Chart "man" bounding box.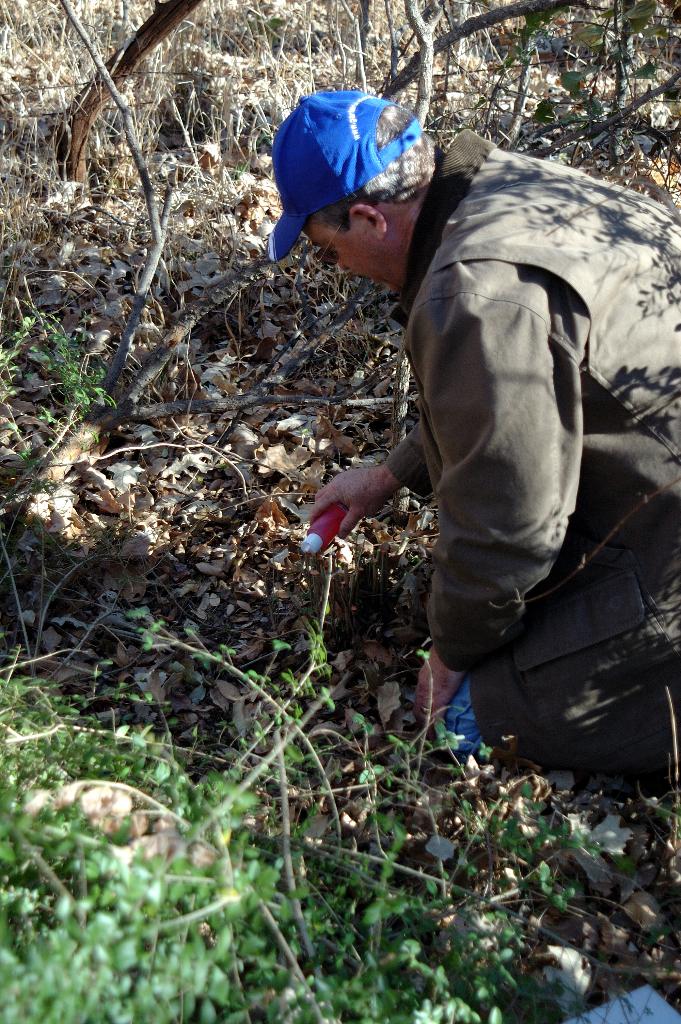
Charted: left=243, top=85, right=680, bottom=791.
